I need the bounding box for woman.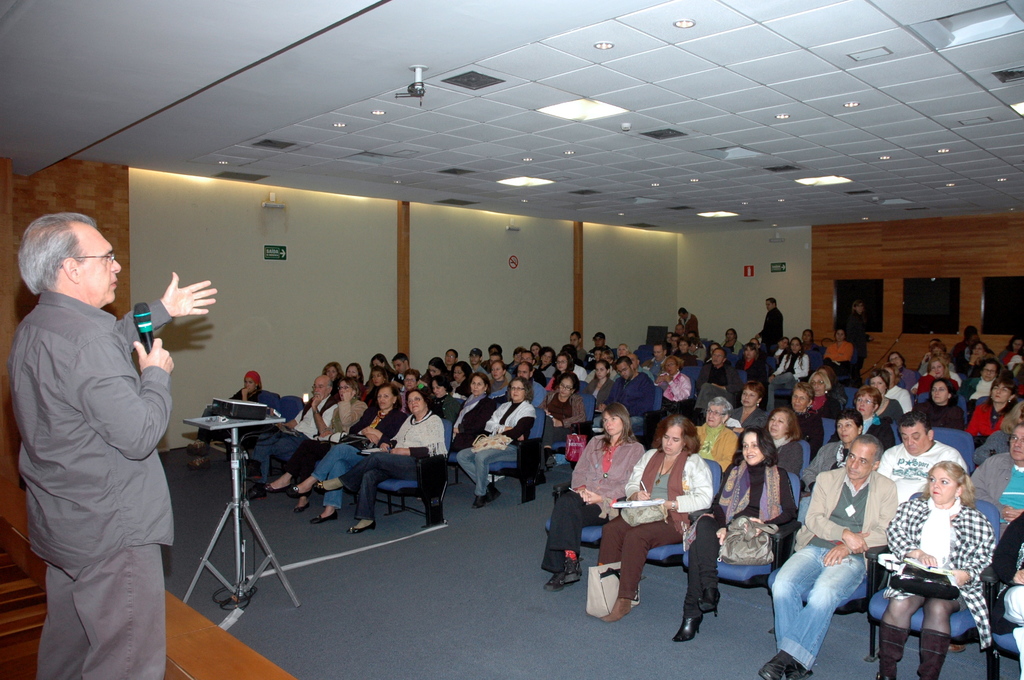
Here it is: [313, 384, 446, 542].
